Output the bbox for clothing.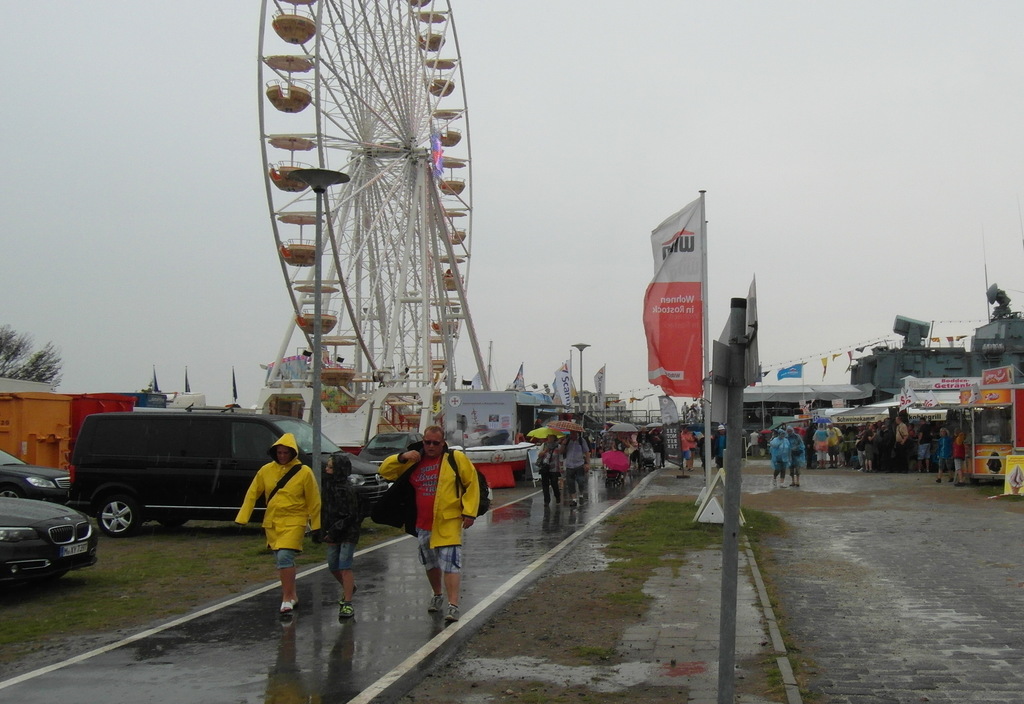
x1=787 y1=435 x2=805 y2=475.
